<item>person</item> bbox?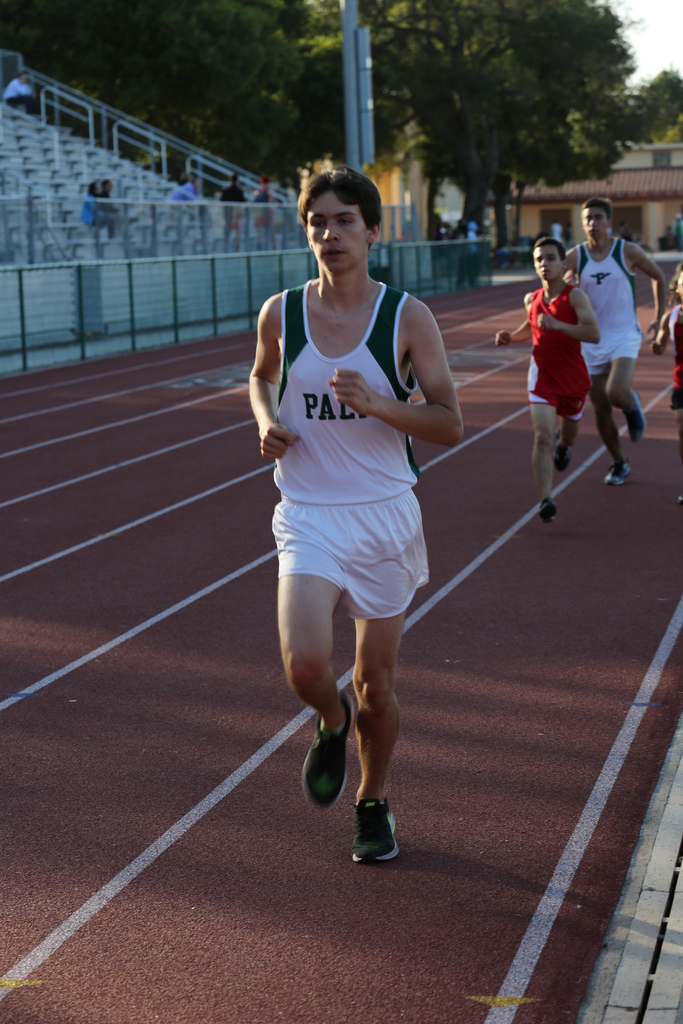
bbox=(78, 178, 125, 234)
